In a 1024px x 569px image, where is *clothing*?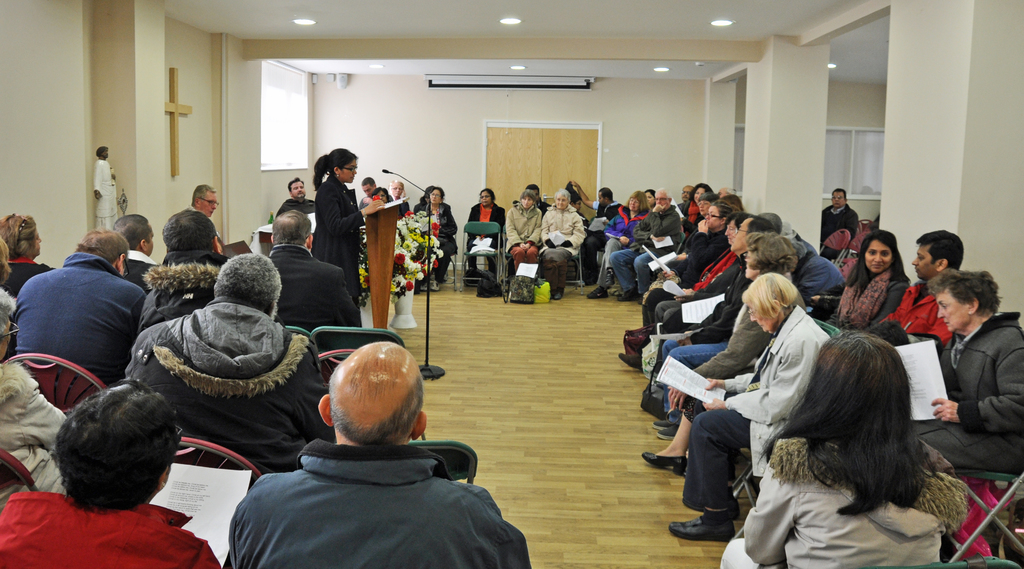
BBox(544, 203, 588, 289).
